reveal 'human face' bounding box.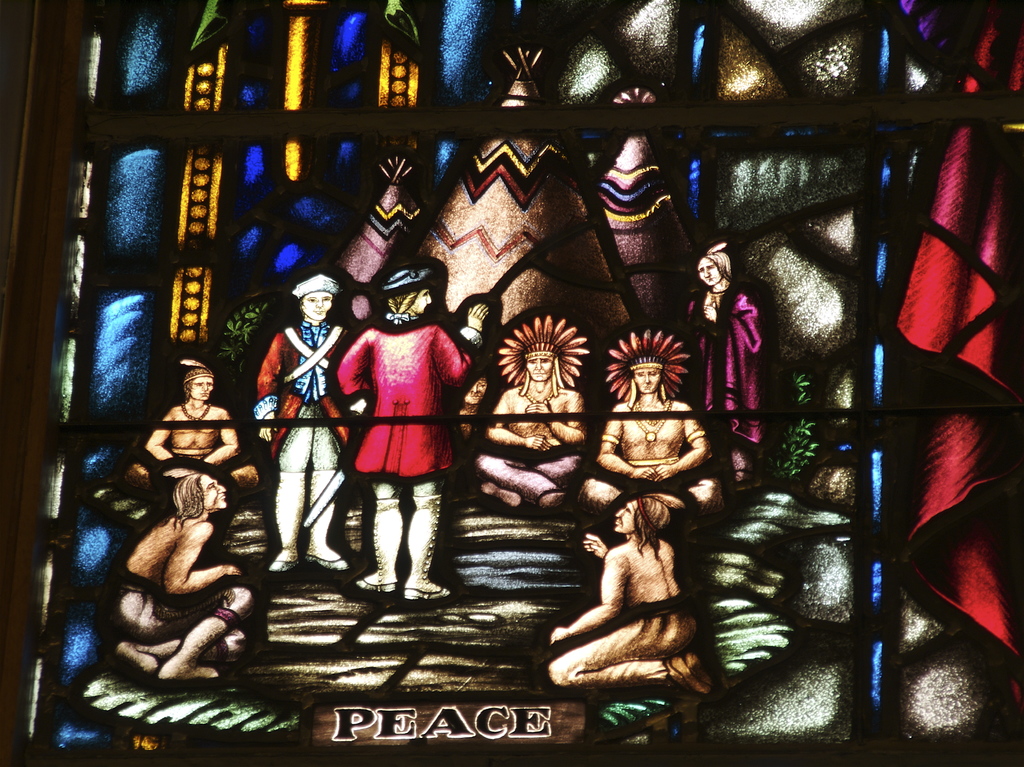
Revealed: 634, 366, 660, 393.
